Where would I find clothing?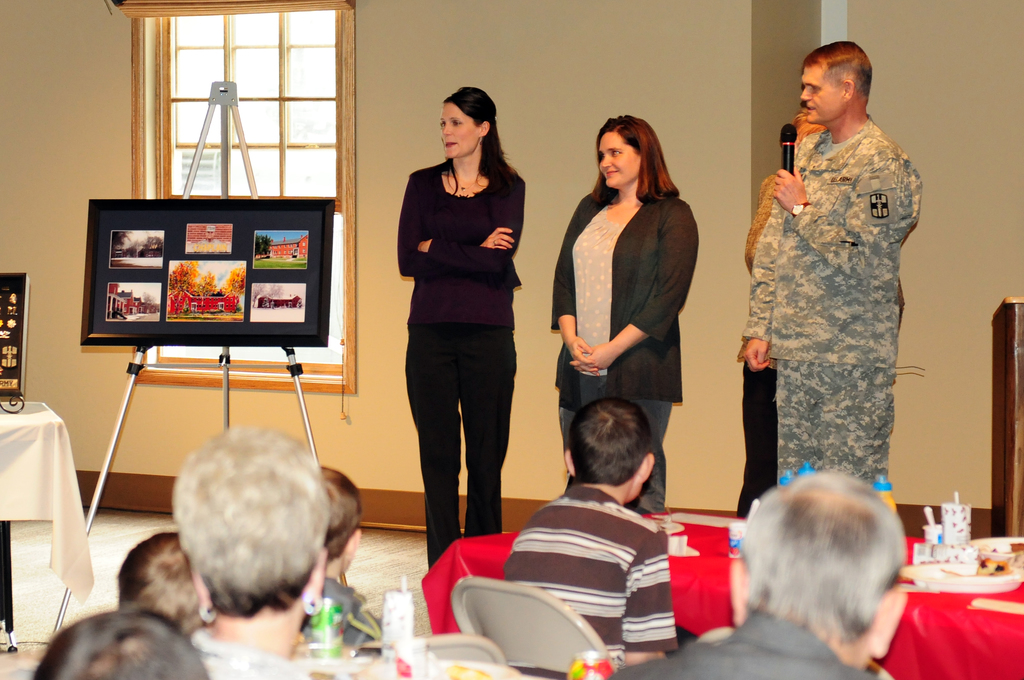
At left=741, top=116, right=924, bottom=474.
